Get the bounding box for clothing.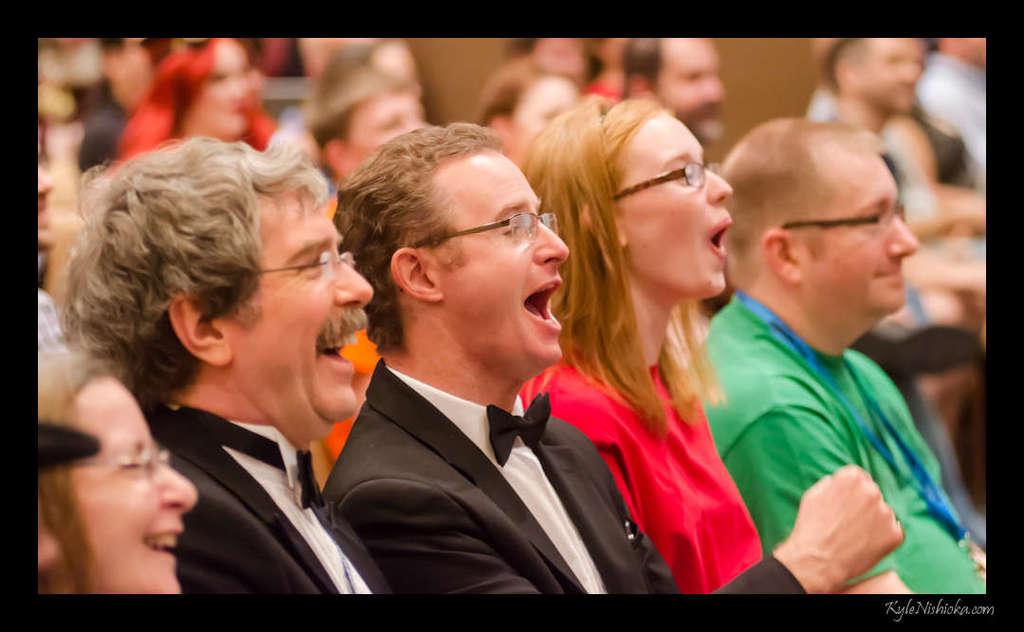
(left=520, top=341, right=766, bottom=597).
